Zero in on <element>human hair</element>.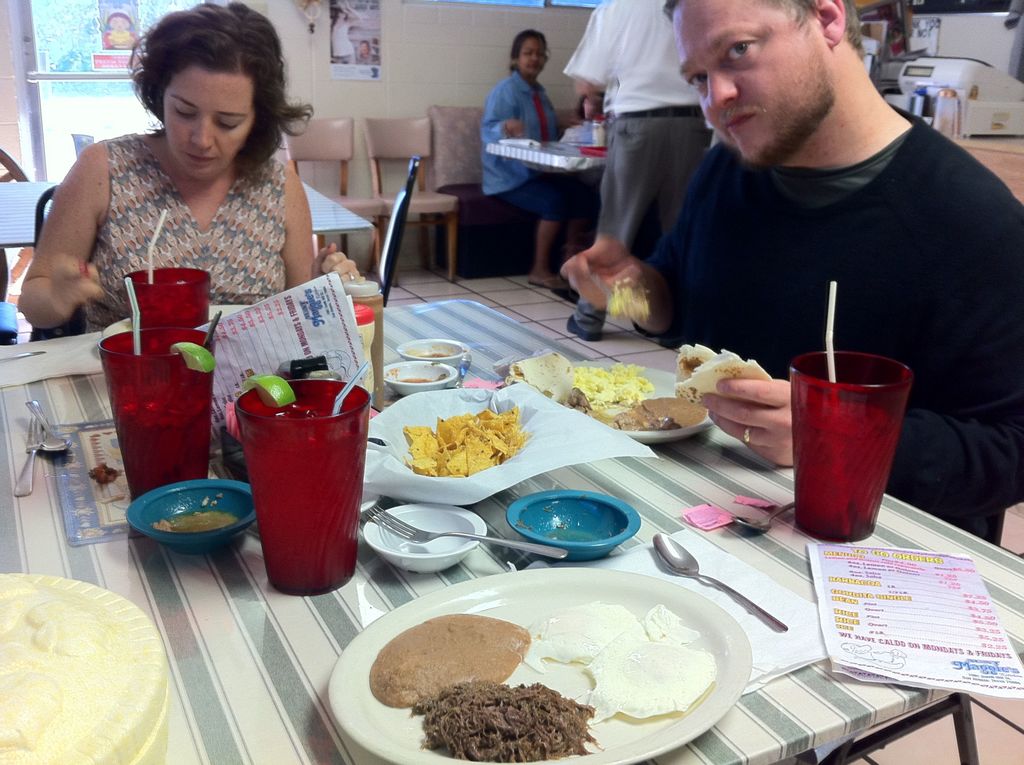
Zeroed in: Rect(109, 17, 281, 175).
